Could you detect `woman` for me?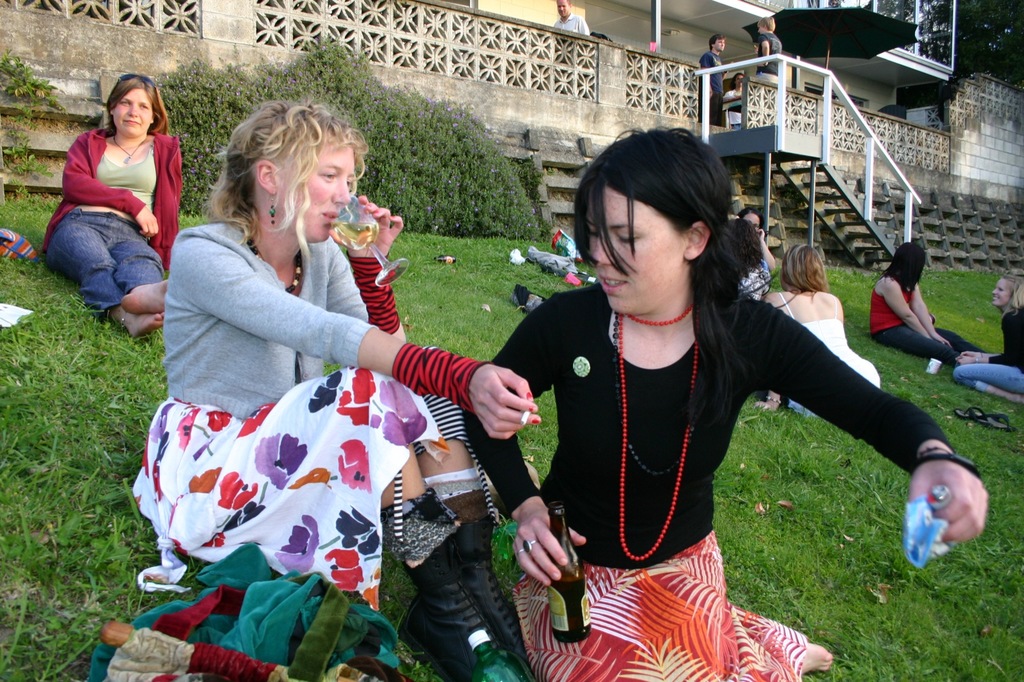
Detection result: Rect(956, 259, 1023, 419).
